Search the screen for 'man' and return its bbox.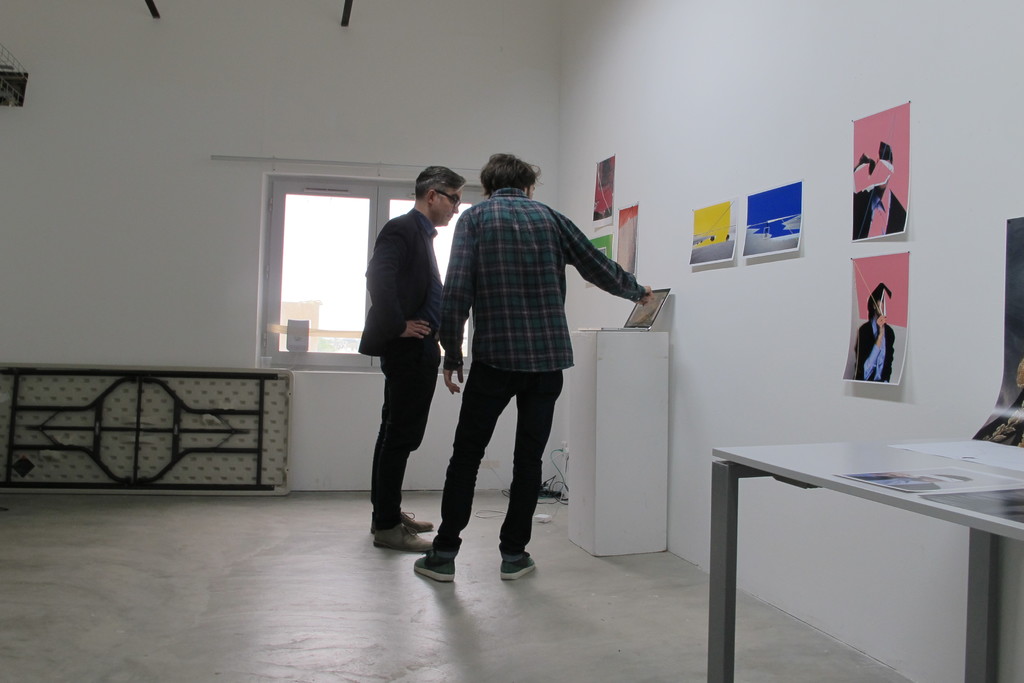
Found: 353/161/462/552.
